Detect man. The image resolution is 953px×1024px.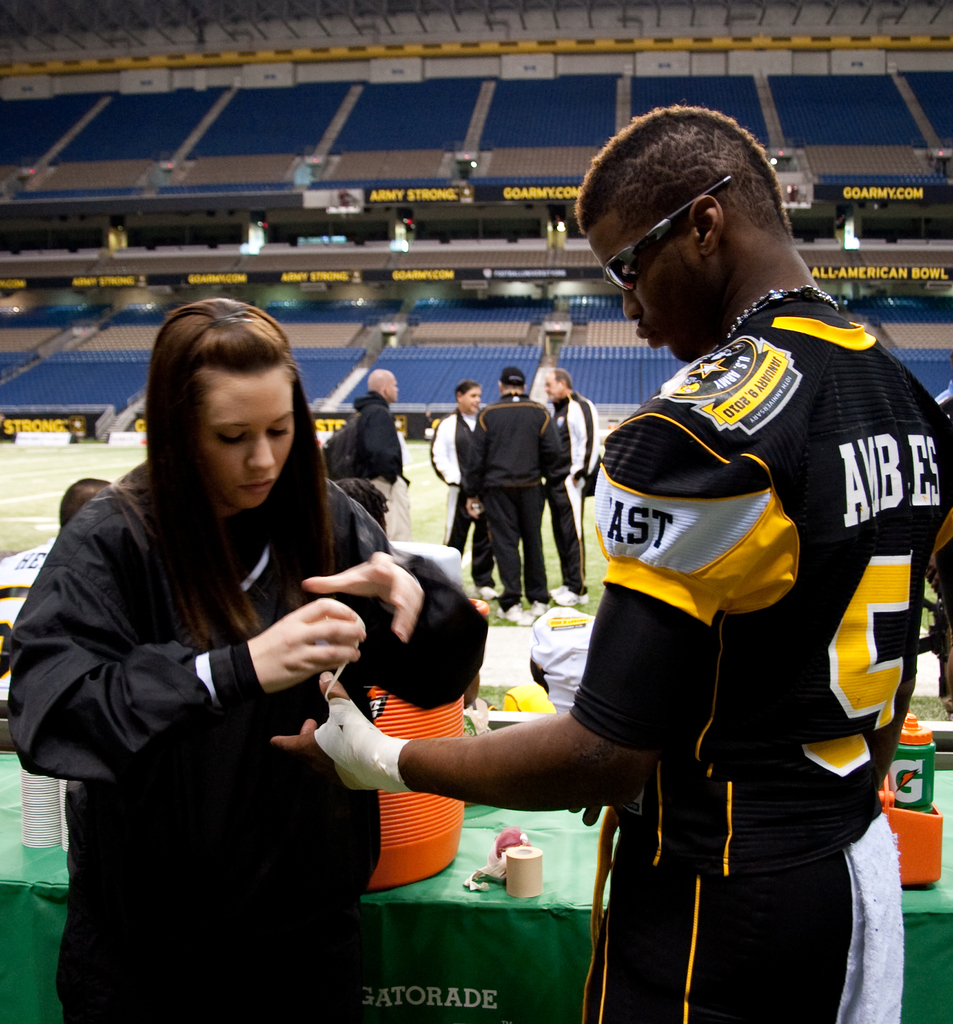
[537, 356, 597, 602].
